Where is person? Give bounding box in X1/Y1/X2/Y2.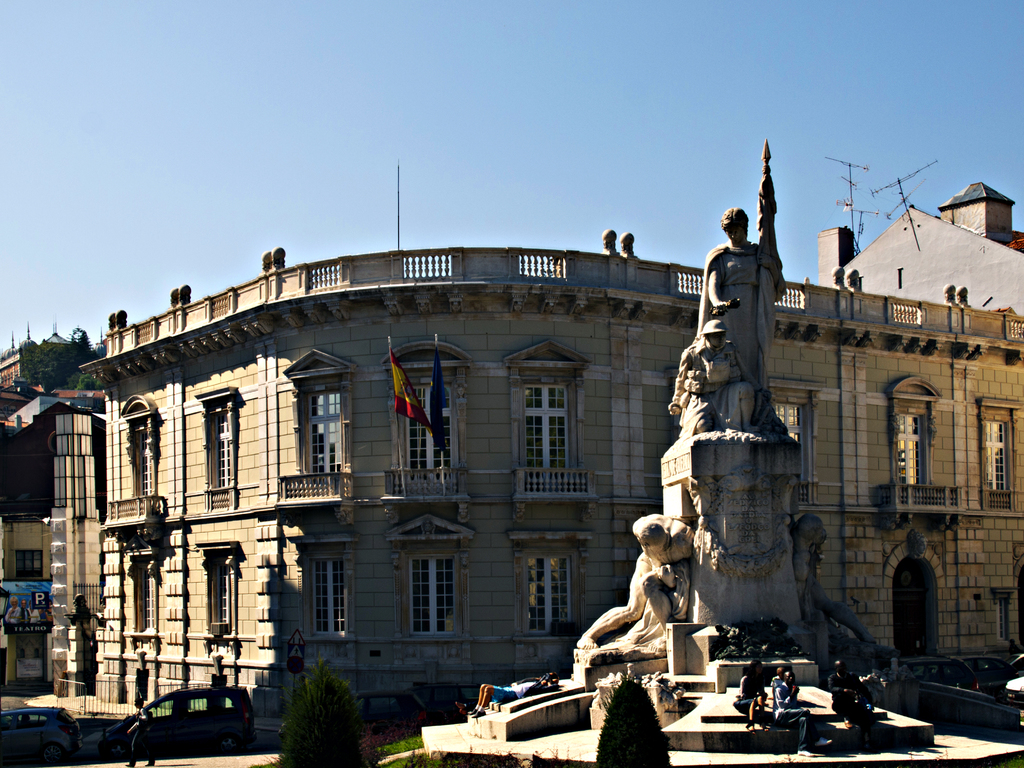
772/669/812/755.
